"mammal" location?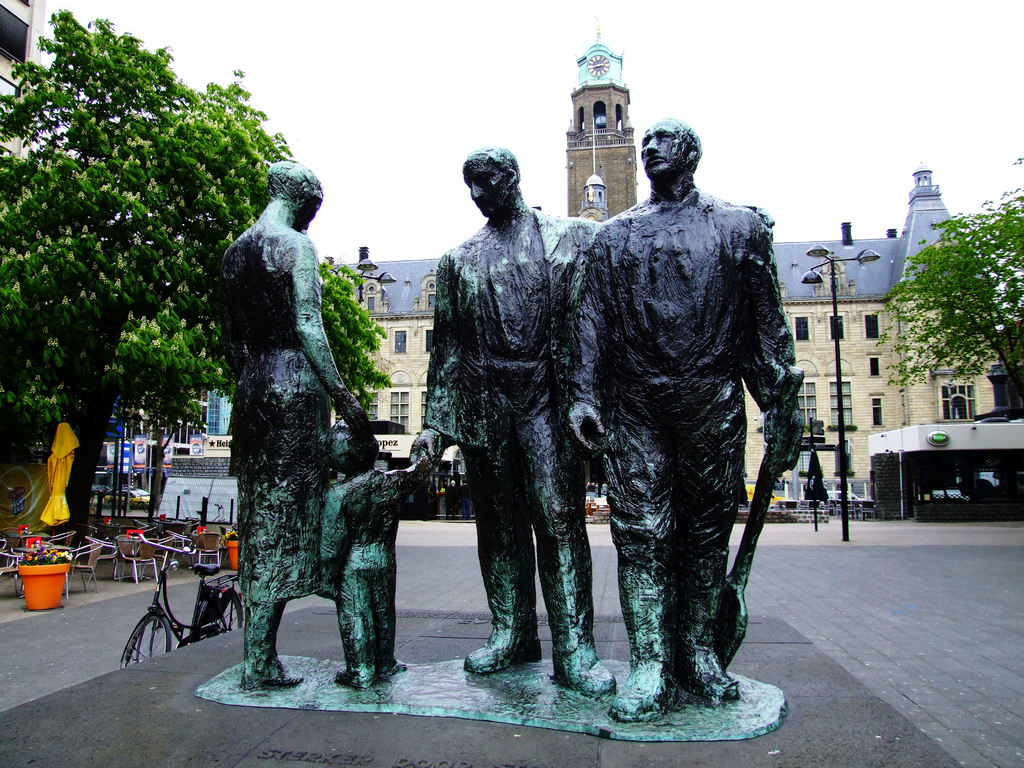
x1=564, y1=115, x2=804, y2=724
